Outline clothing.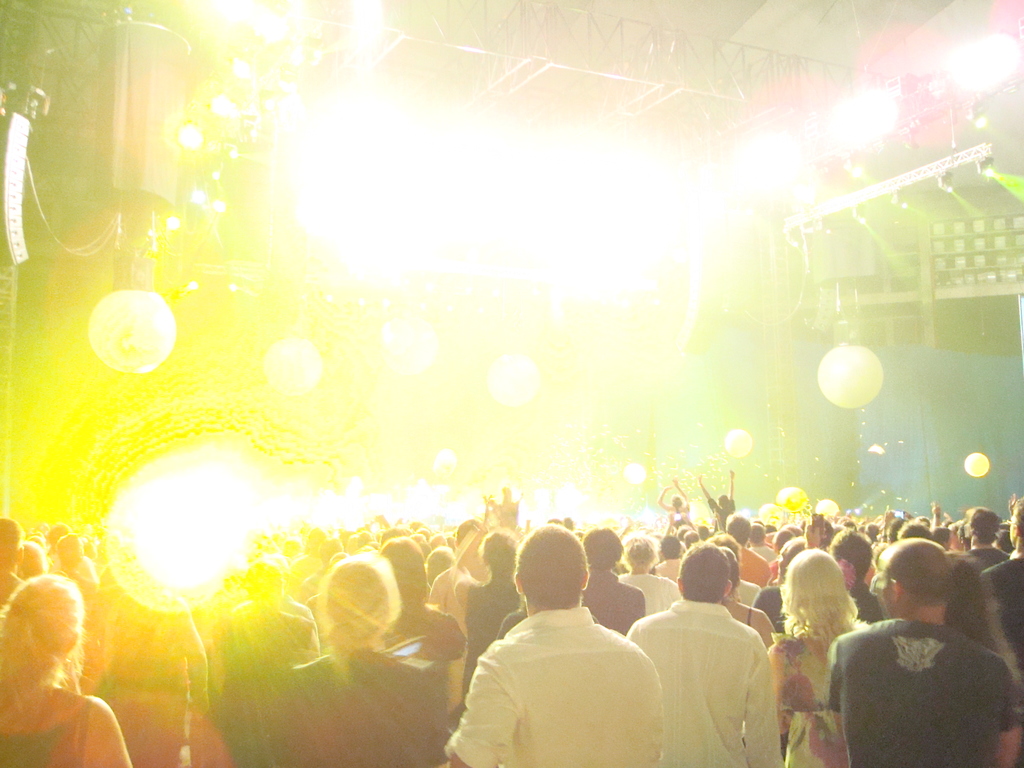
Outline: x1=663, y1=504, x2=682, y2=535.
